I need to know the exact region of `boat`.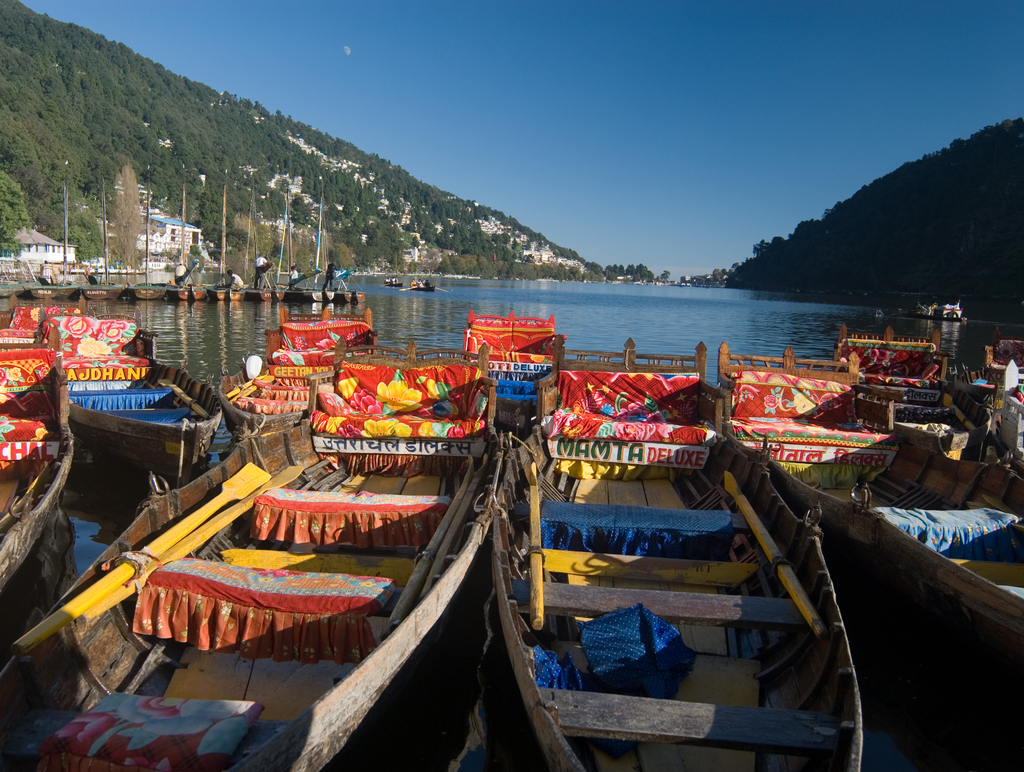
Region: box=[214, 296, 386, 442].
